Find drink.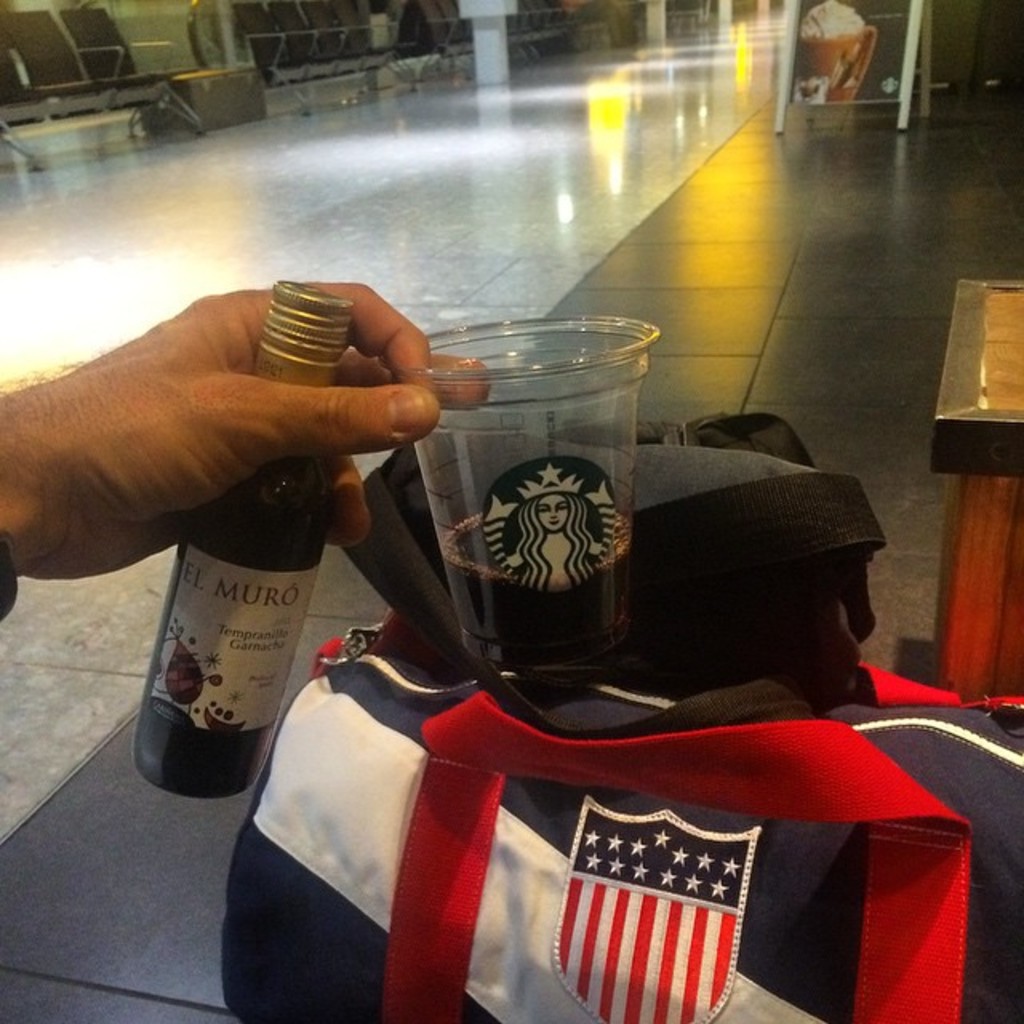
left=437, top=510, right=634, bottom=664.
